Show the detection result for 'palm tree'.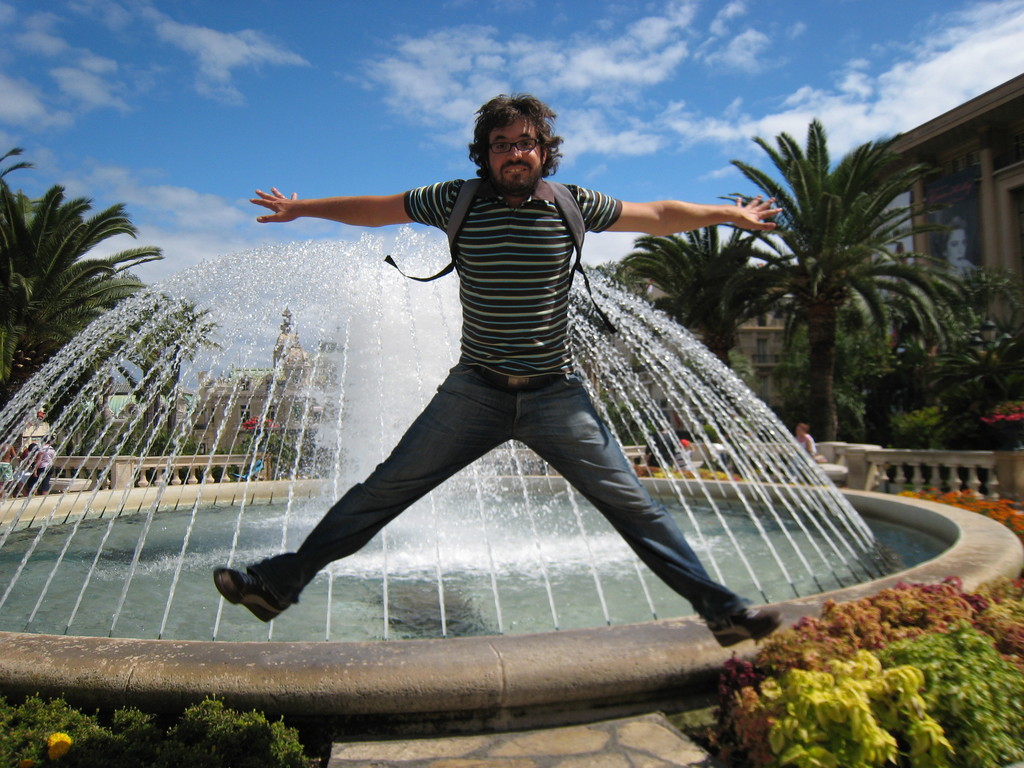
(0, 191, 136, 362).
